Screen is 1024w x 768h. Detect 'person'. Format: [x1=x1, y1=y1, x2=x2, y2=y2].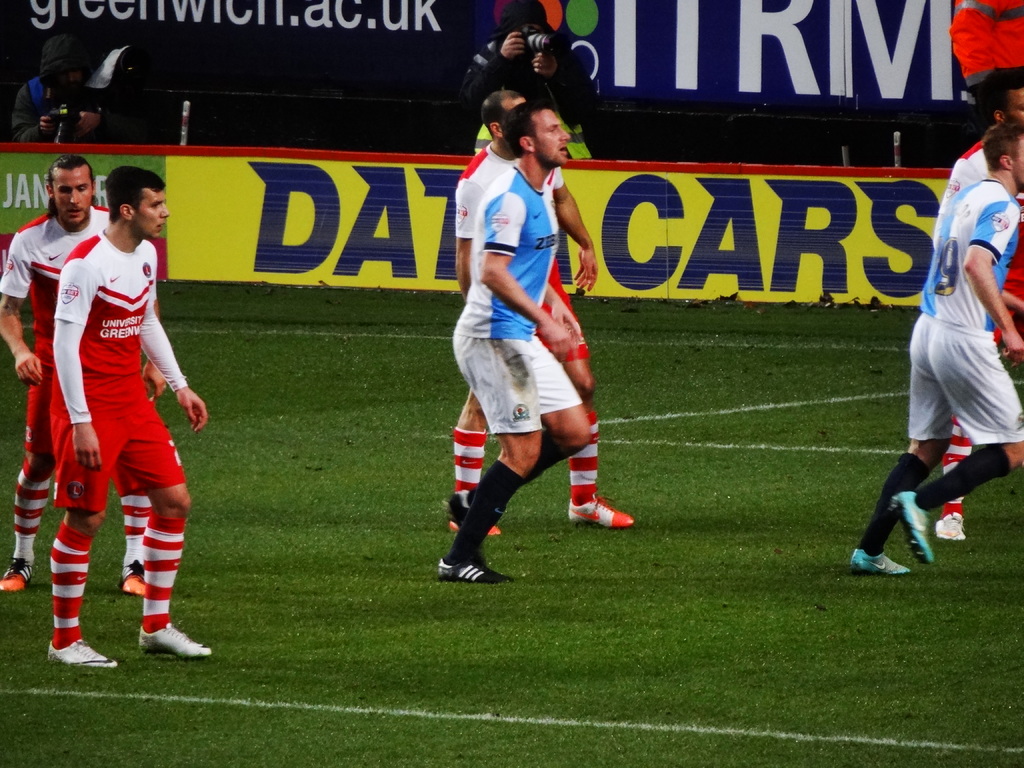
[x1=857, y1=123, x2=1023, y2=578].
